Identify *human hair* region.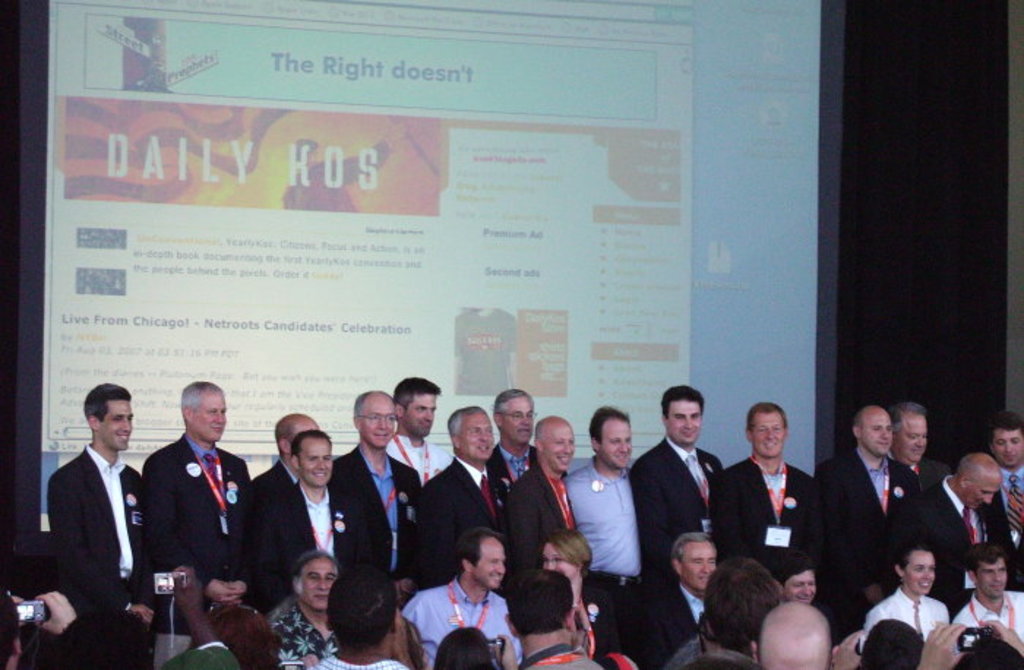
Region: <box>670,530,718,565</box>.
